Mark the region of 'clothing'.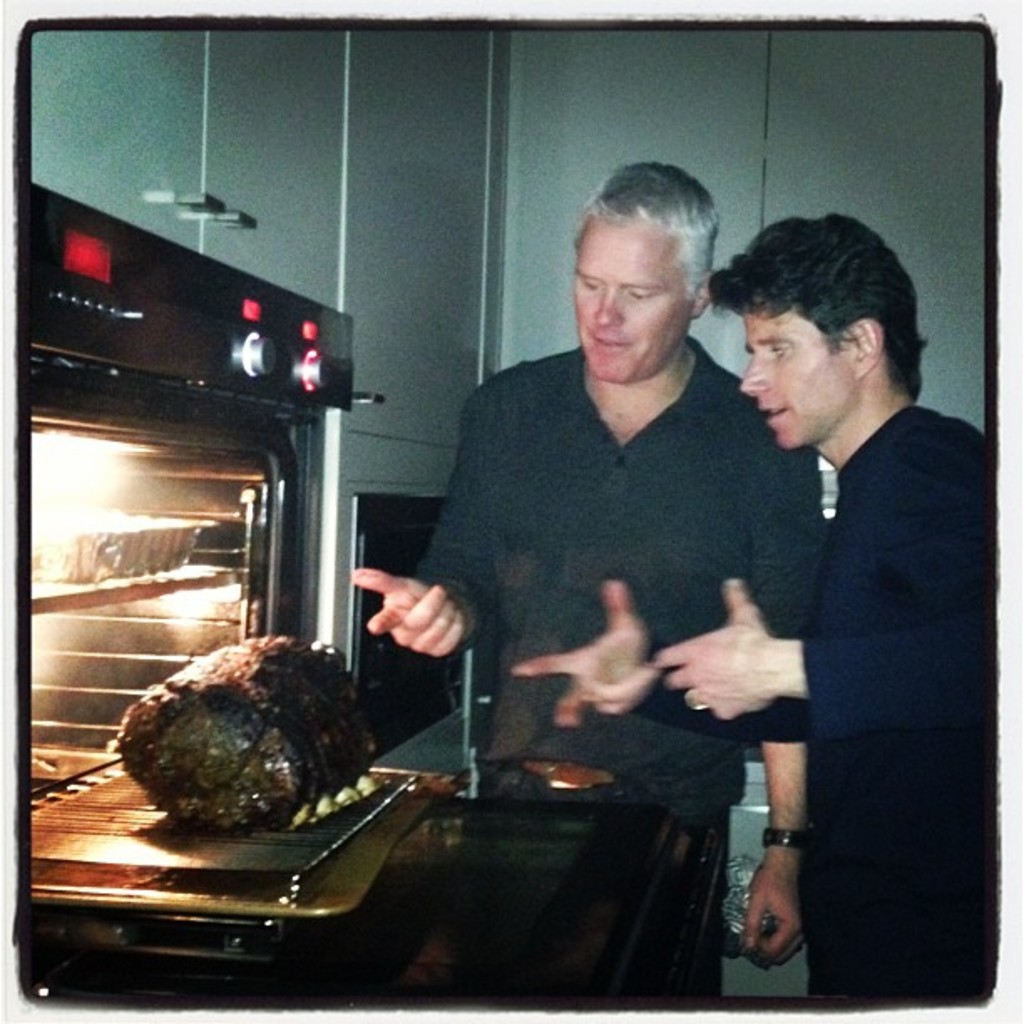
Region: bbox=(791, 410, 987, 1012).
